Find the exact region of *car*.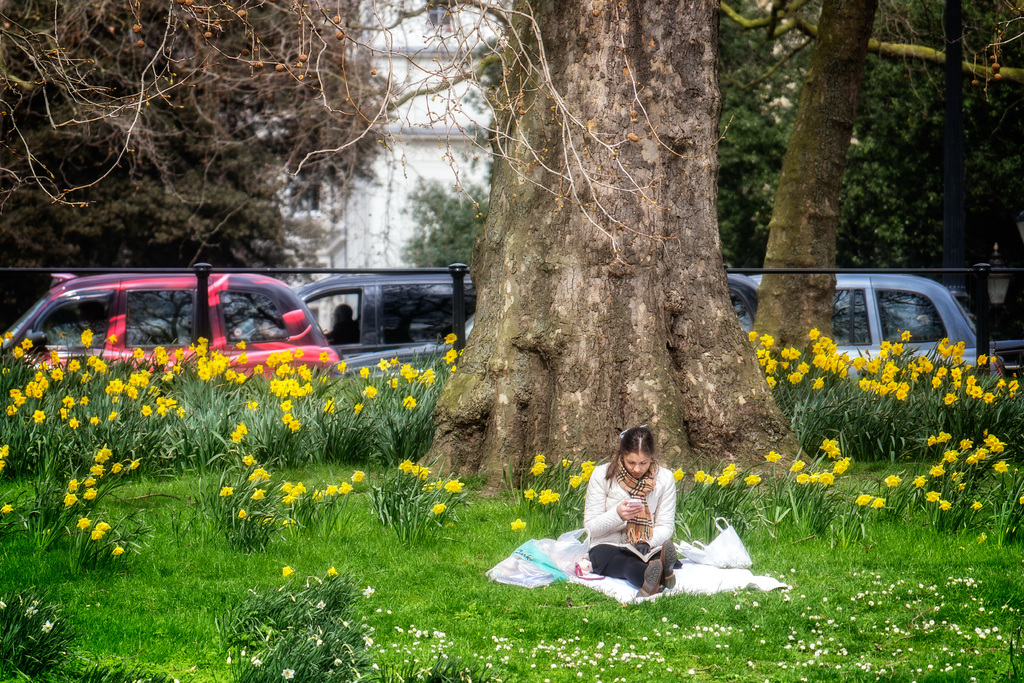
Exact region: bbox=[0, 267, 345, 374].
